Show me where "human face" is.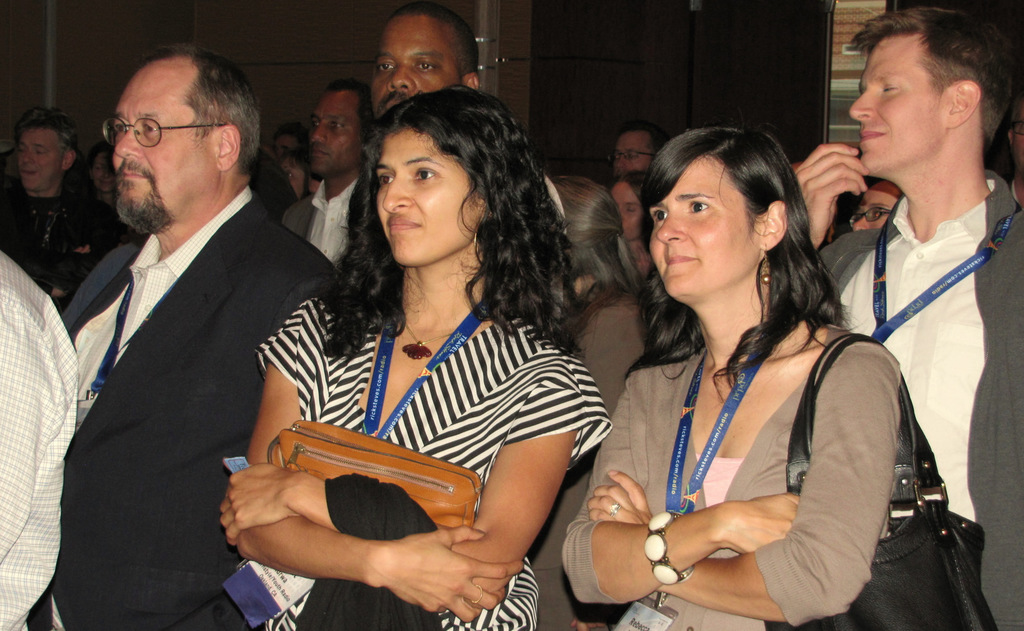
"human face" is at detection(849, 38, 945, 171).
